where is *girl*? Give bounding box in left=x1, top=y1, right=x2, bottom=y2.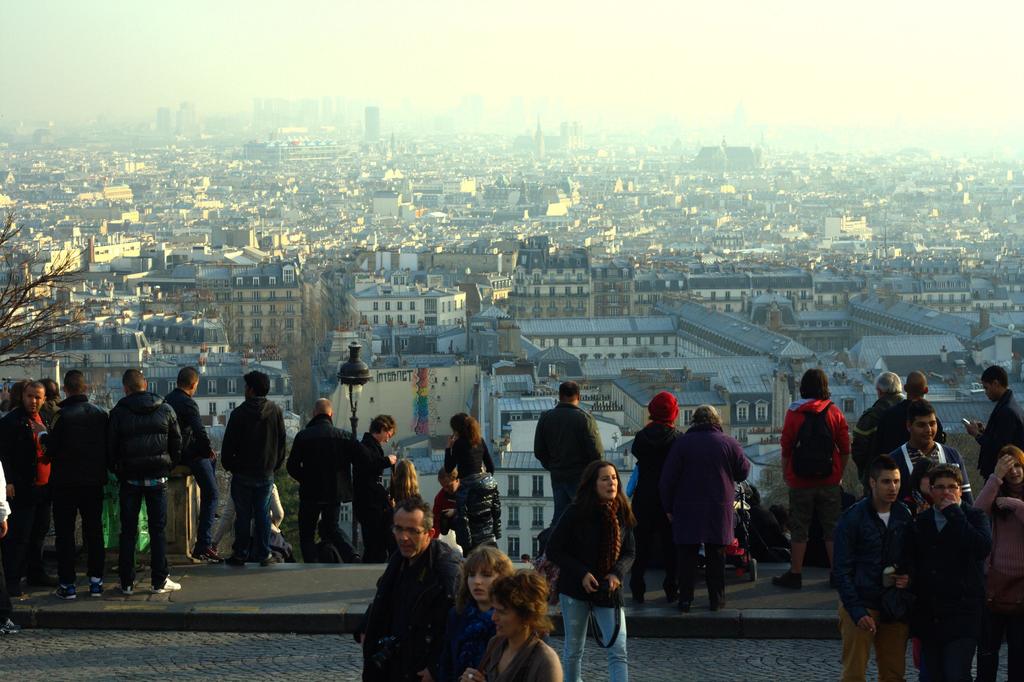
left=452, top=411, right=518, bottom=531.
